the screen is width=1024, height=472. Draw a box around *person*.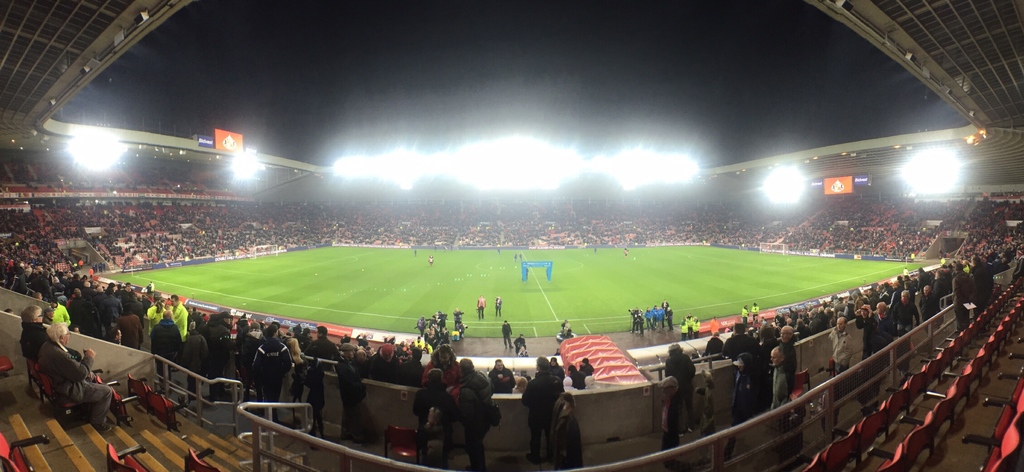
bbox=(971, 254, 997, 316).
